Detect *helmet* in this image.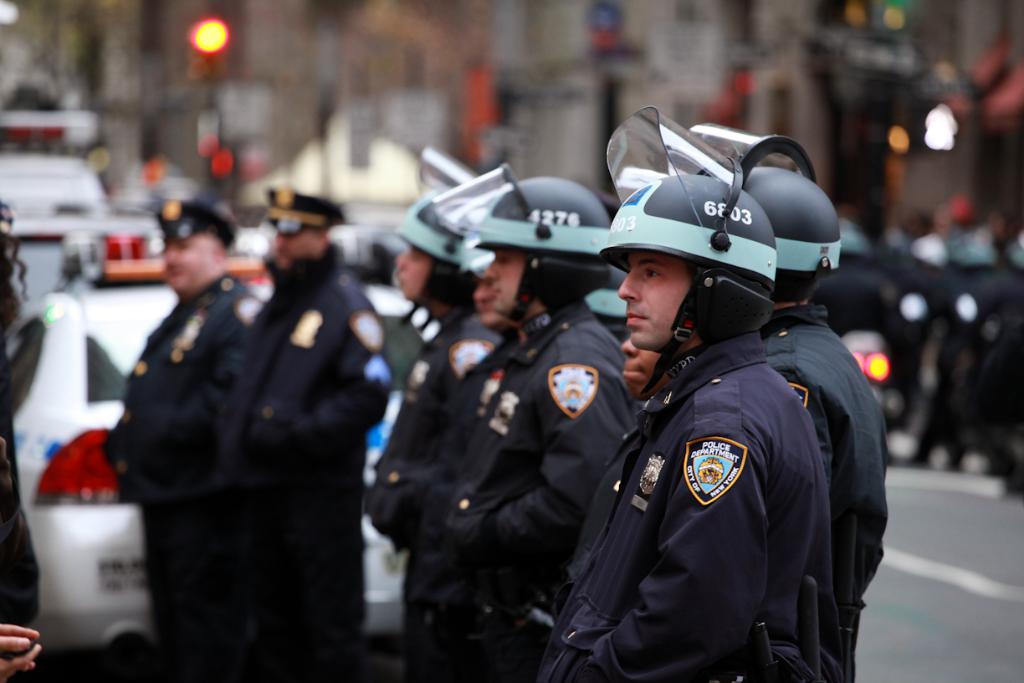
Detection: BBox(433, 158, 609, 336).
